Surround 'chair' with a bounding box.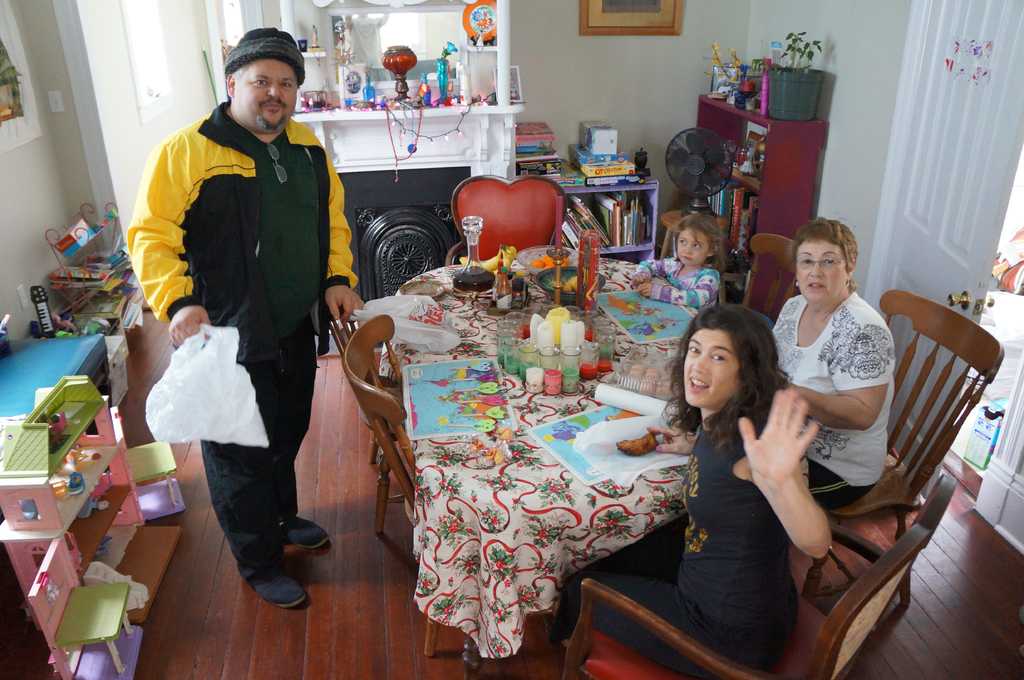
Rect(817, 286, 1011, 543).
